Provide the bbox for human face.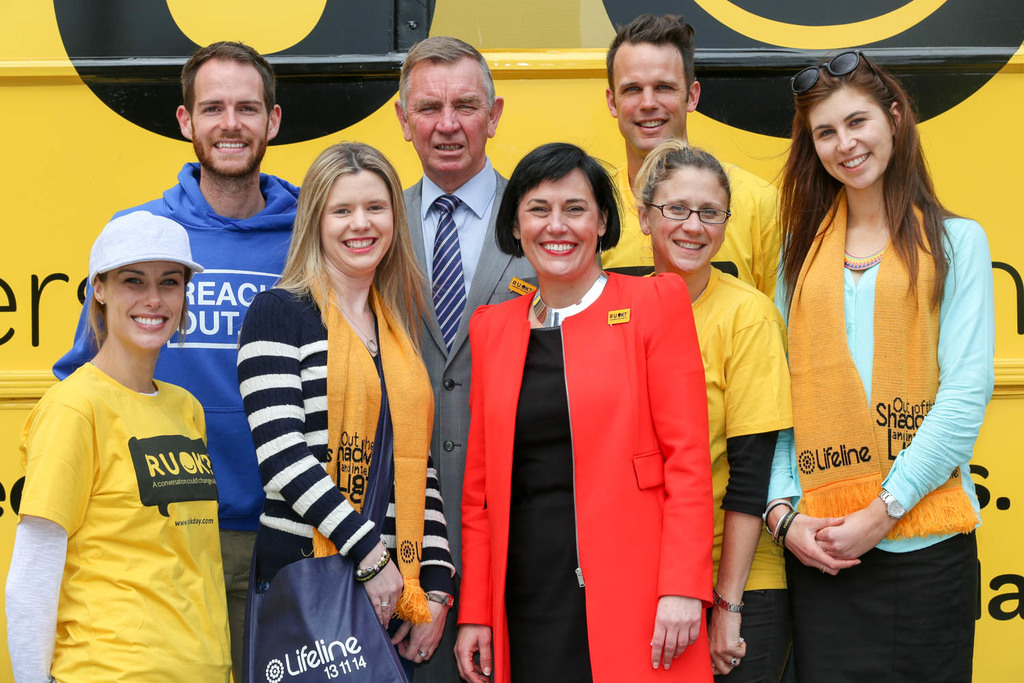
[403,62,488,170].
